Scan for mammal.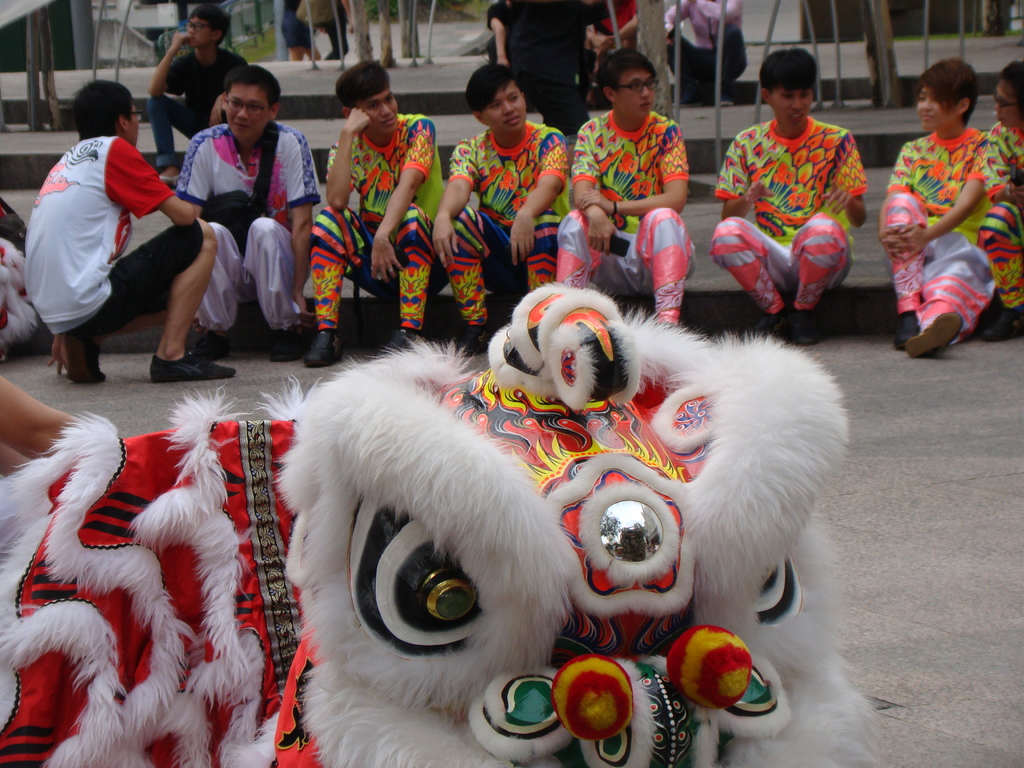
Scan result: 0:367:87:484.
